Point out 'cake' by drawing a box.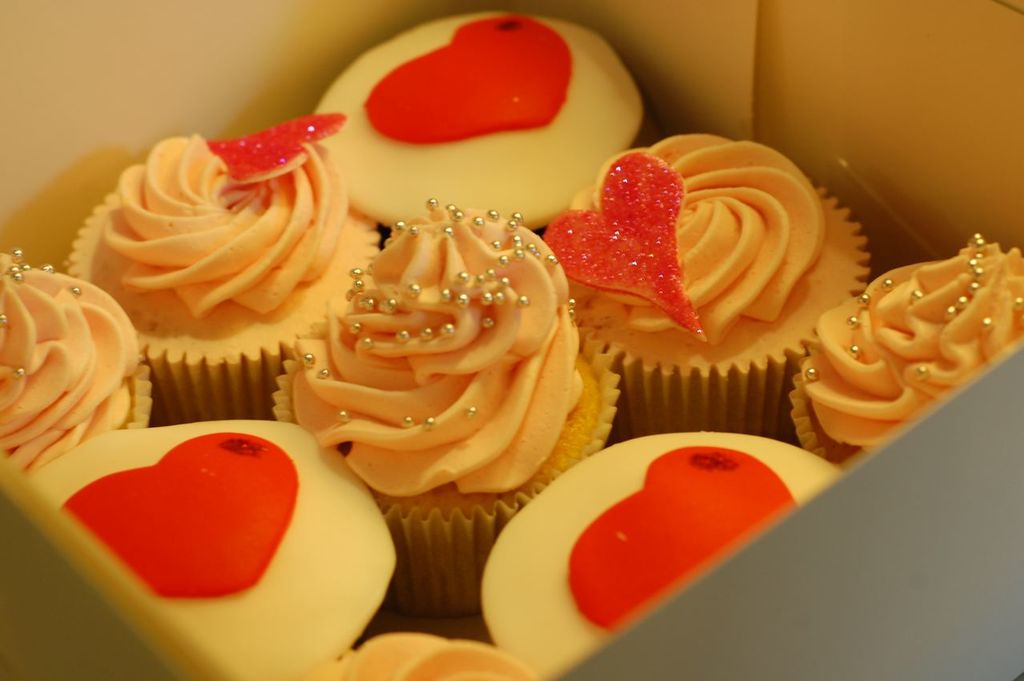
(314, 5, 644, 224).
